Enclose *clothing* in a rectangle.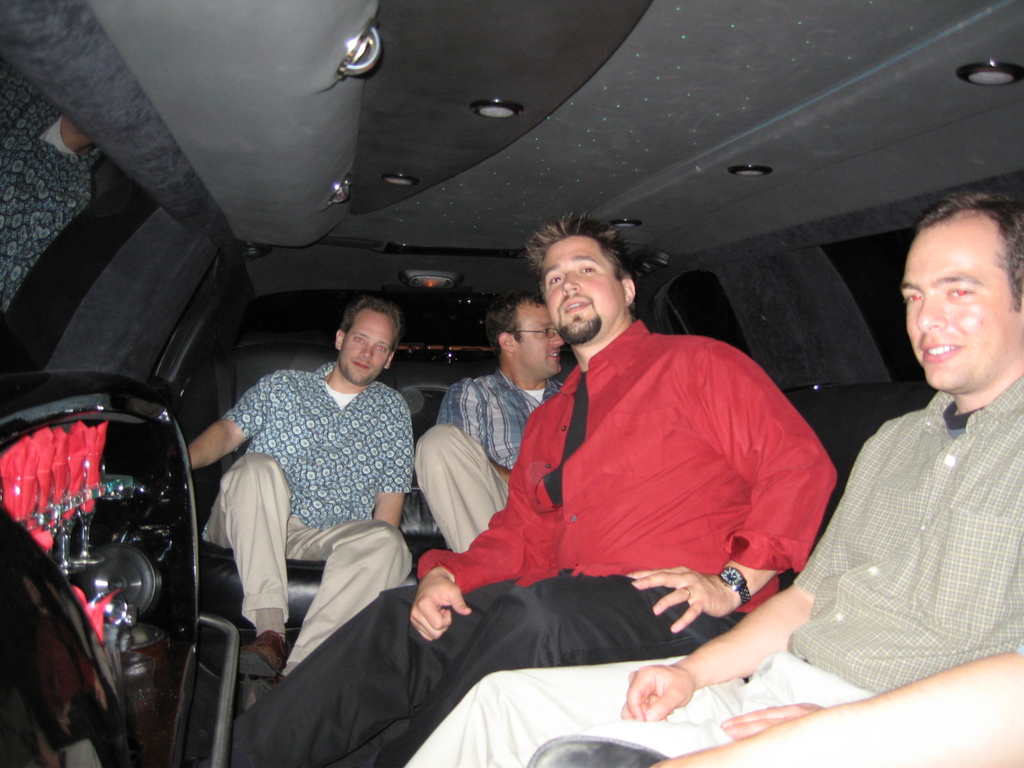
region(207, 362, 413, 665).
